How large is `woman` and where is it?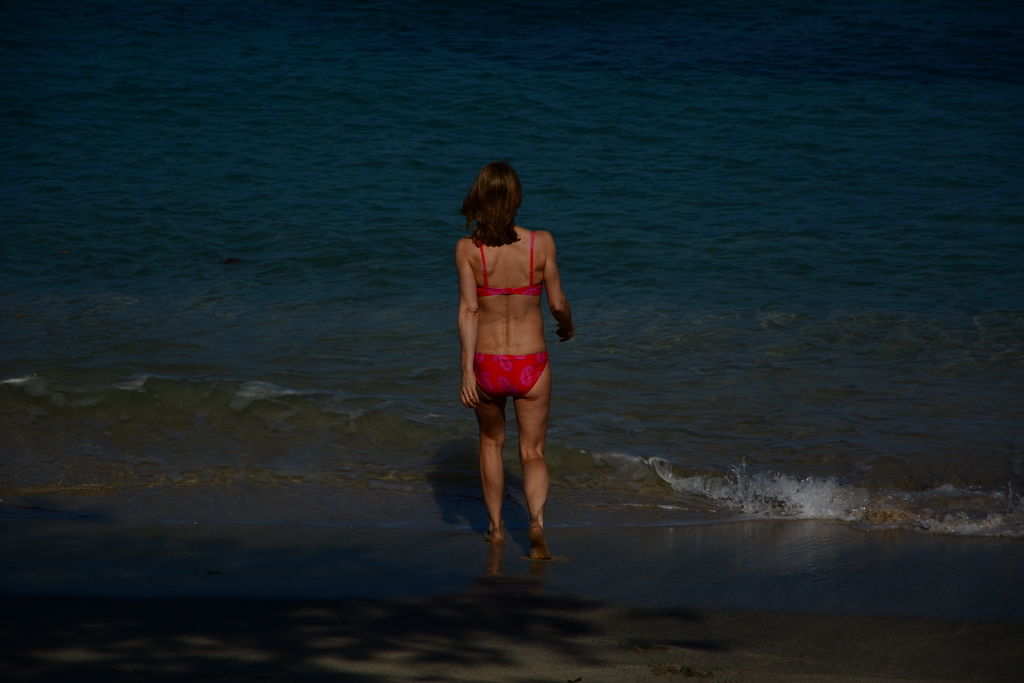
Bounding box: [left=447, top=158, right=579, bottom=541].
